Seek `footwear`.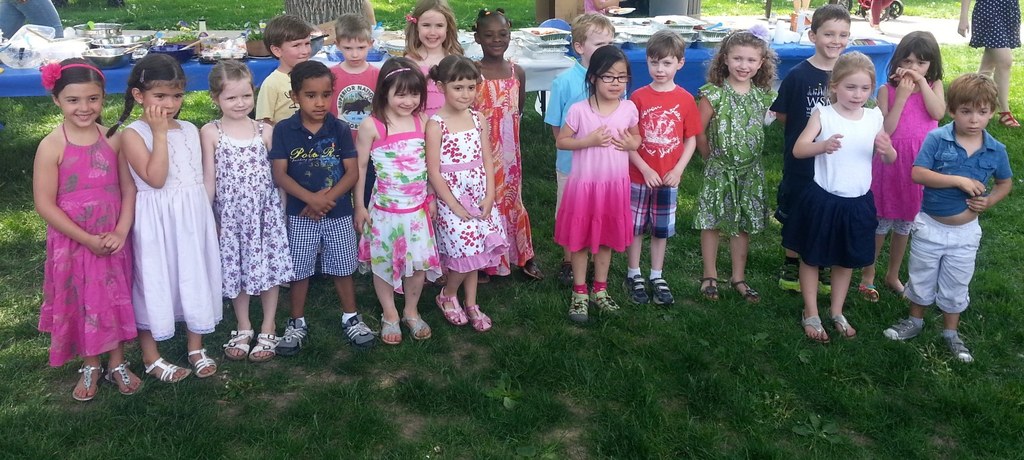
937,334,979,368.
